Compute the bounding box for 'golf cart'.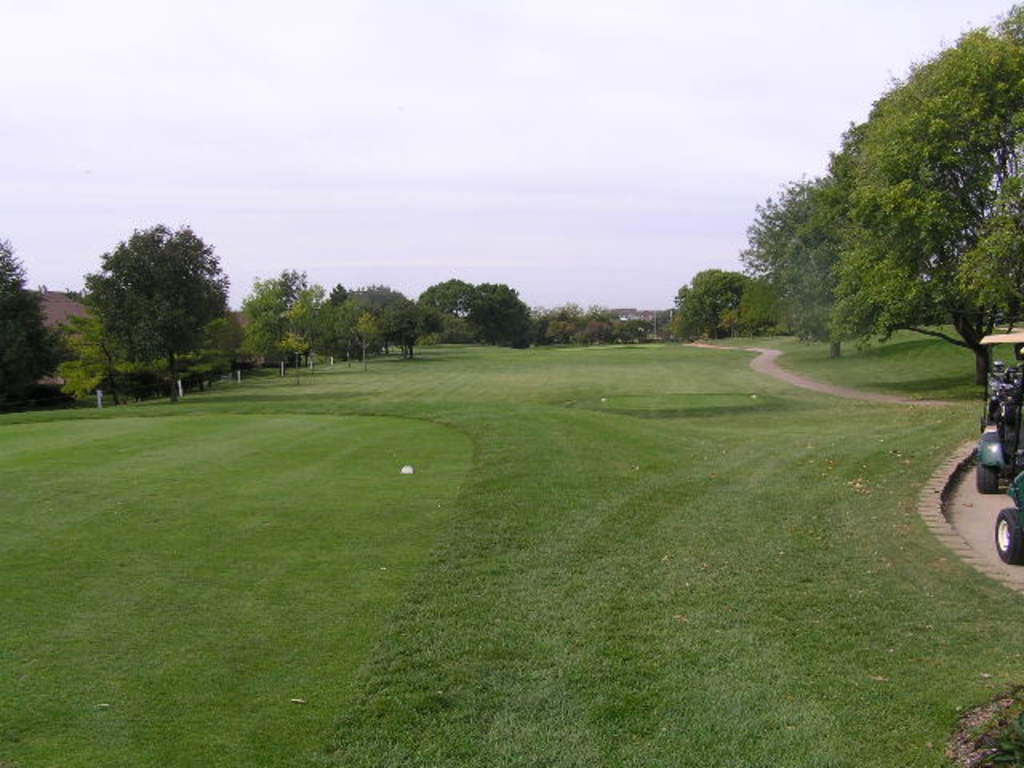
rect(992, 467, 1022, 565).
